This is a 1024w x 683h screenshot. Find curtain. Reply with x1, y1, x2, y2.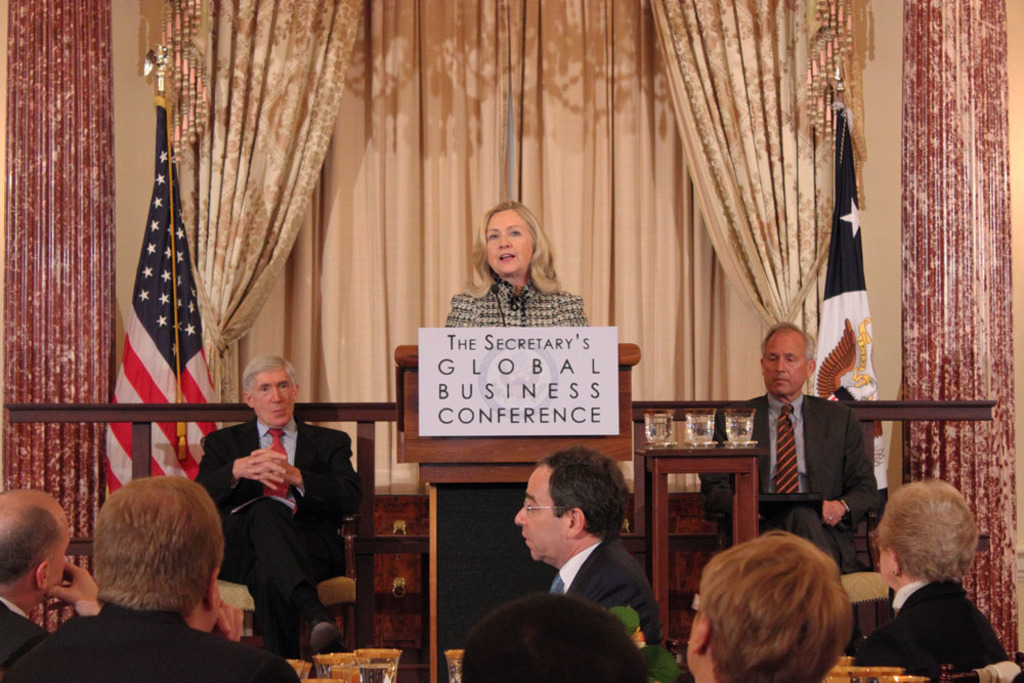
674, 0, 867, 313.
